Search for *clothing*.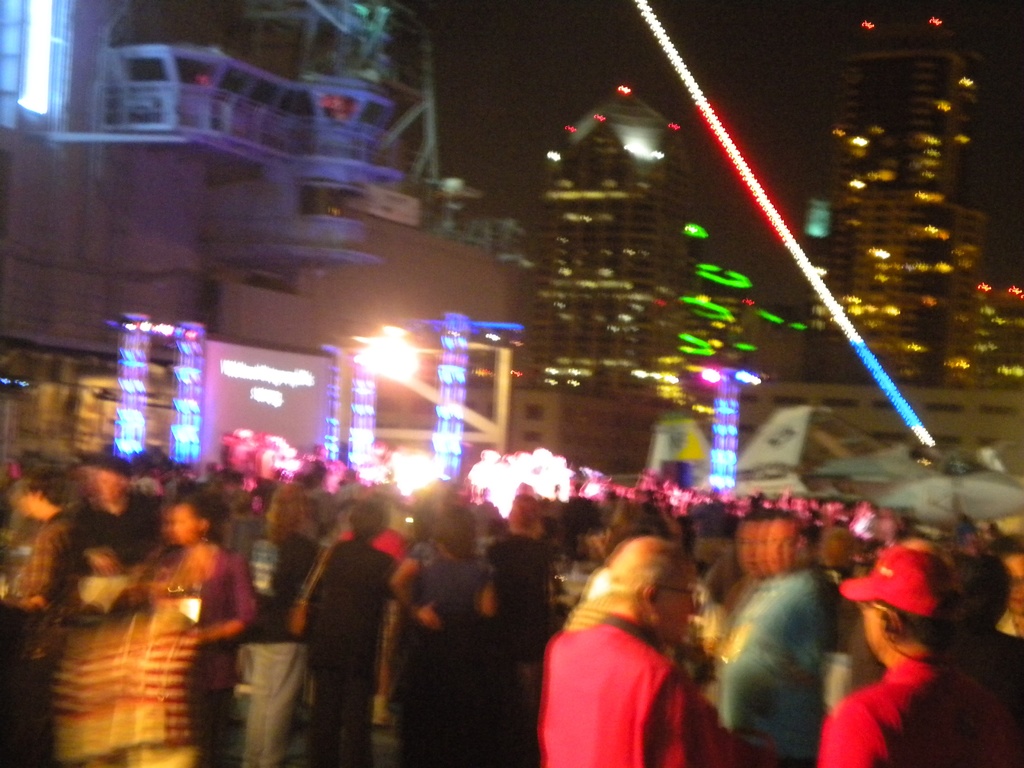
Found at rect(239, 527, 320, 767).
